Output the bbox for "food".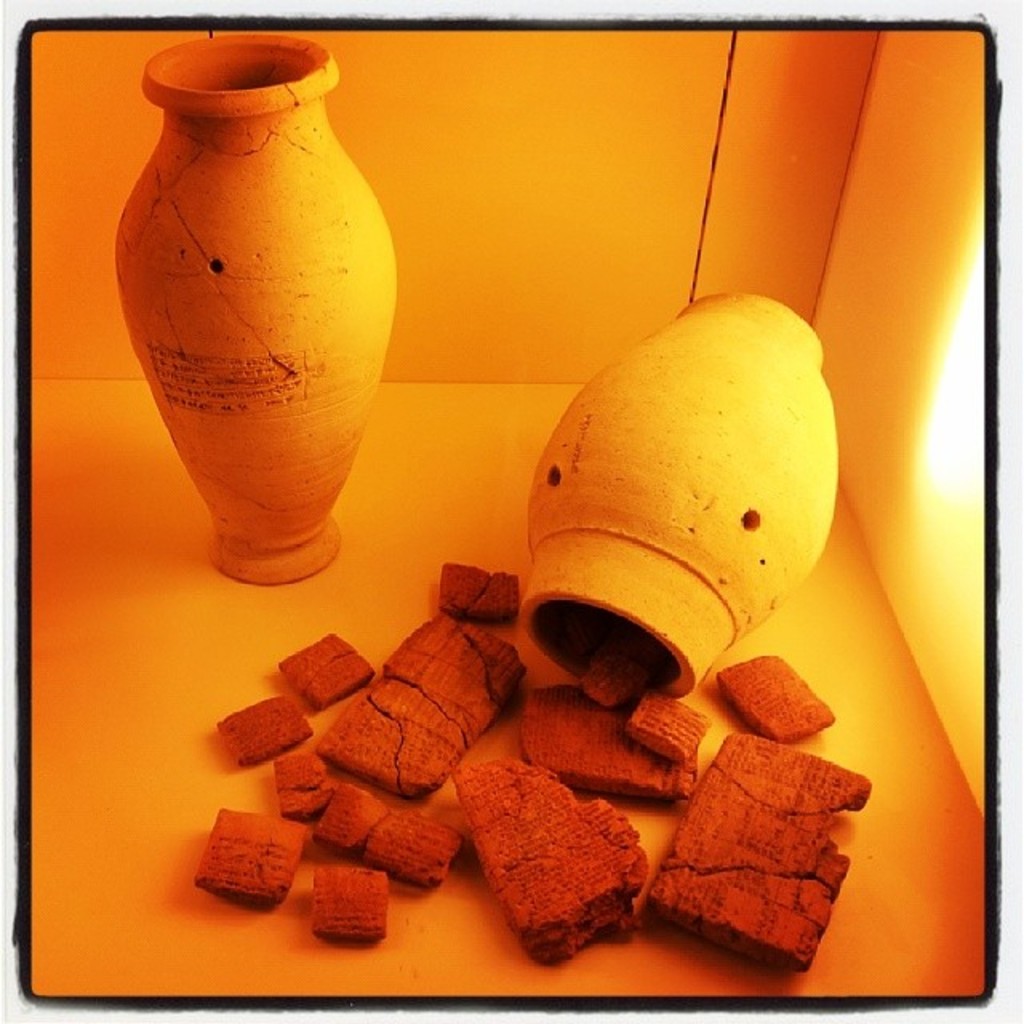
360 802 485 875.
